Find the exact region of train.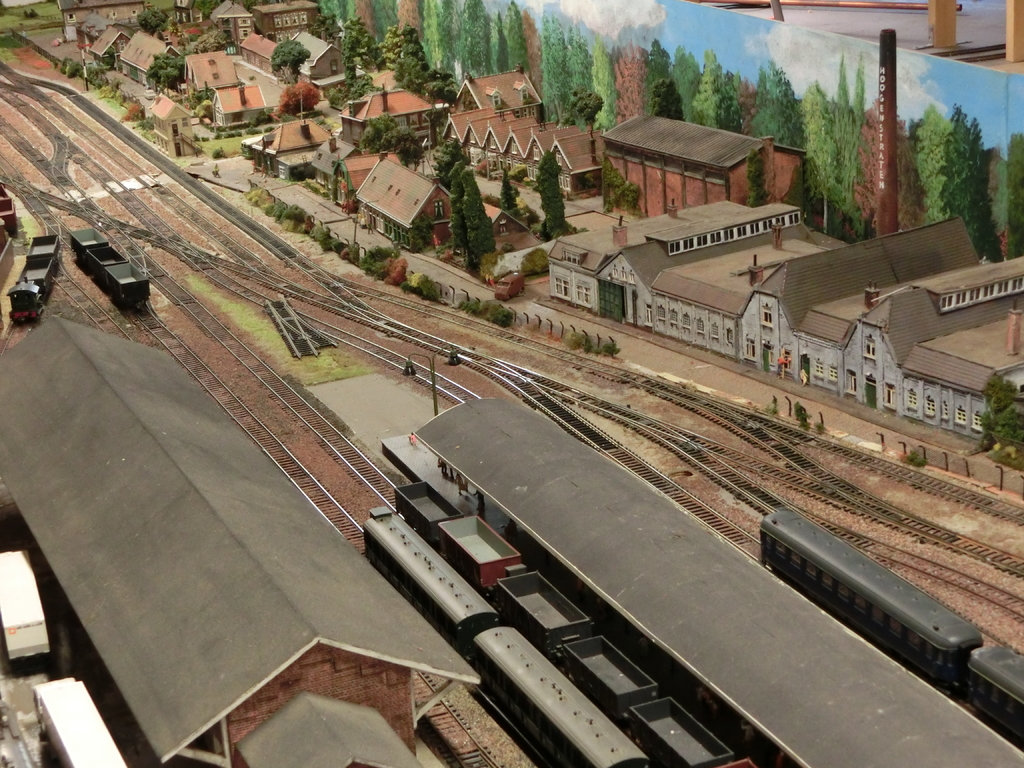
Exact region: locate(394, 478, 758, 767).
